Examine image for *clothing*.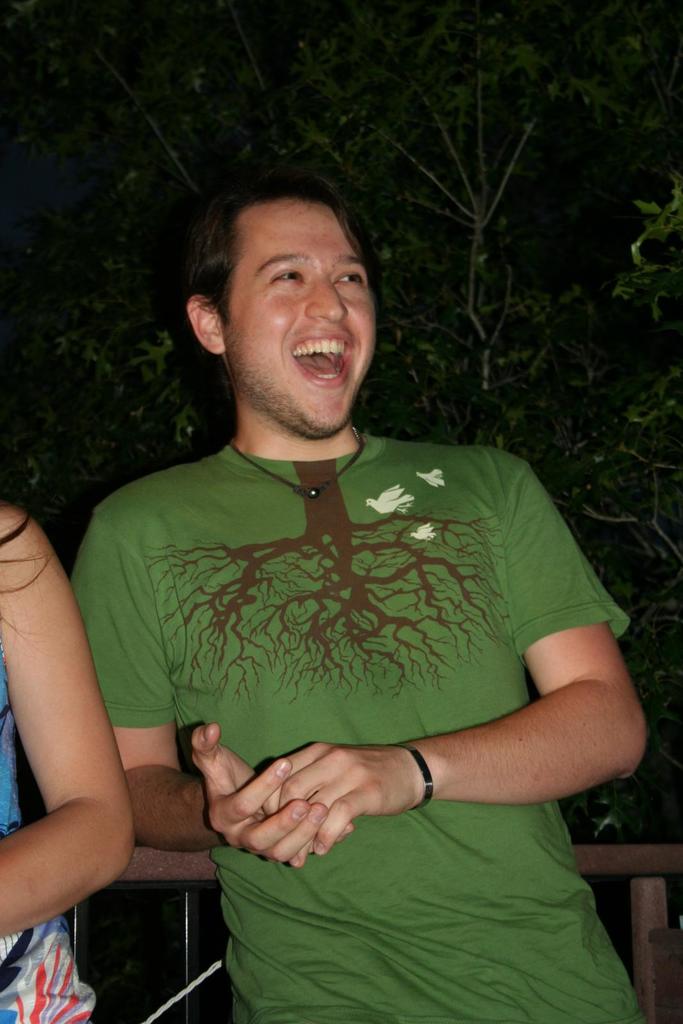
Examination result: <box>0,638,93,1023</box>.
